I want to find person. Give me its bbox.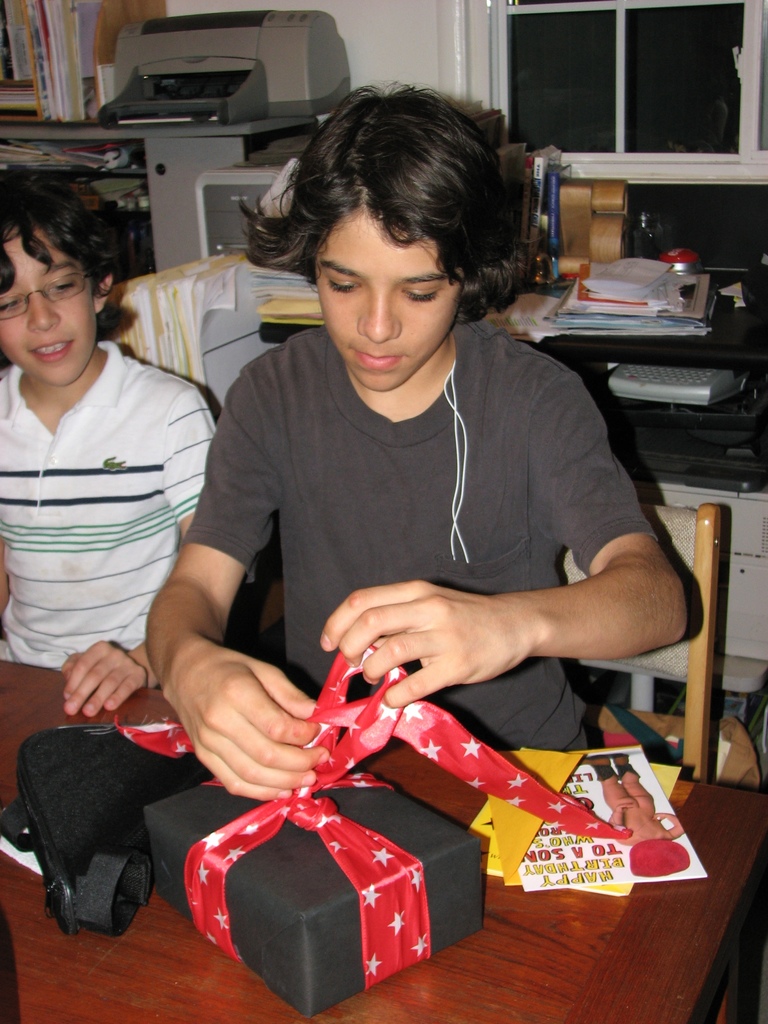
crop(0, 152, 210, 729).
